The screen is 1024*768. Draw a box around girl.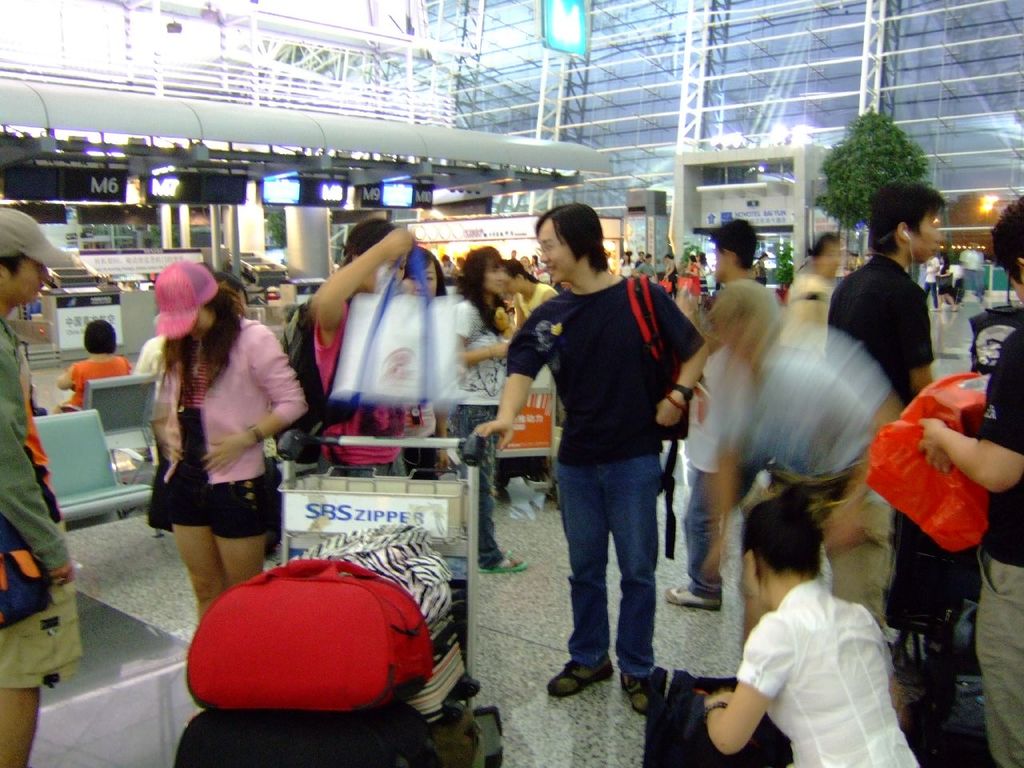
Rect(706, 488, 921, 766).
